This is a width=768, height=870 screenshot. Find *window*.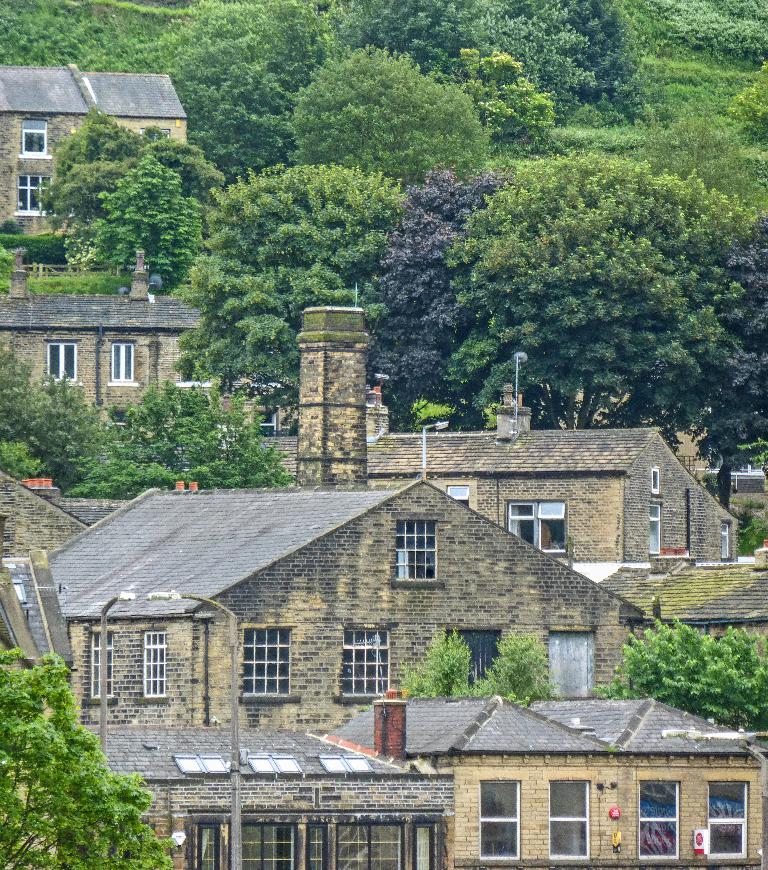
Bounding box: region(197, 817, 464, 869).
